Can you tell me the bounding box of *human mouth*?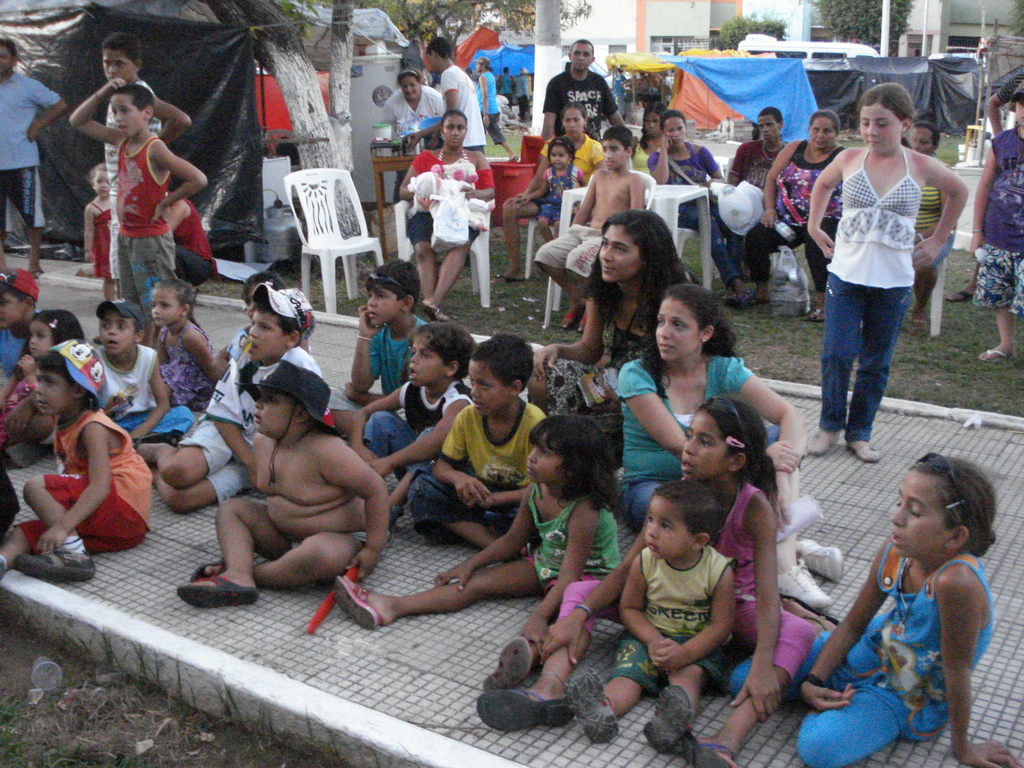
box=[607, 160, 612, 164].
